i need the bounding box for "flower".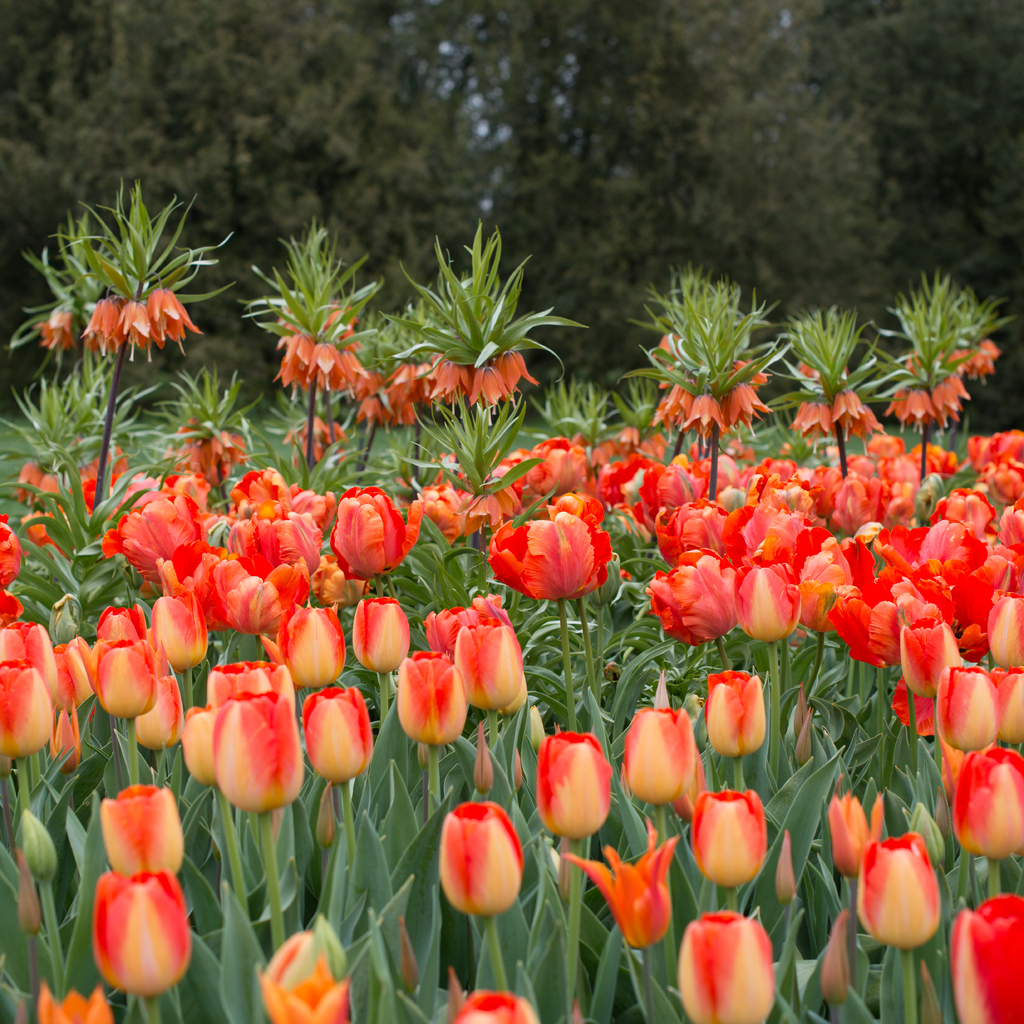
Here it is: detection(245, 579, 264, 645).
